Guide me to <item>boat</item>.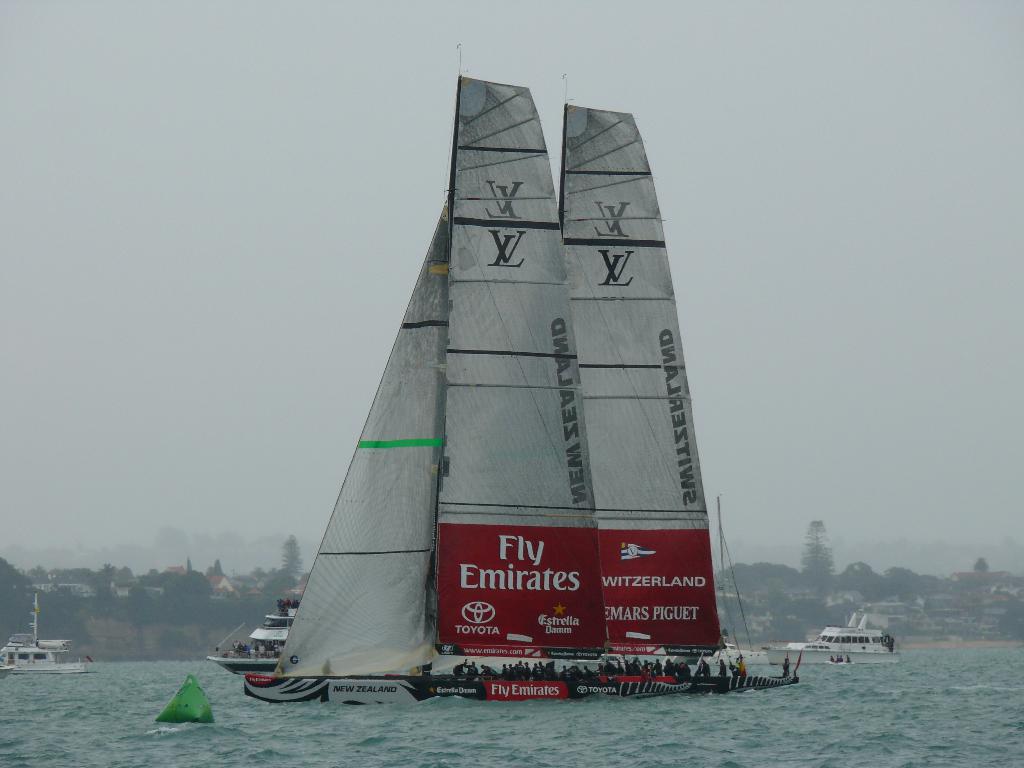
Guidance: region(758, 613, 904, 664).
